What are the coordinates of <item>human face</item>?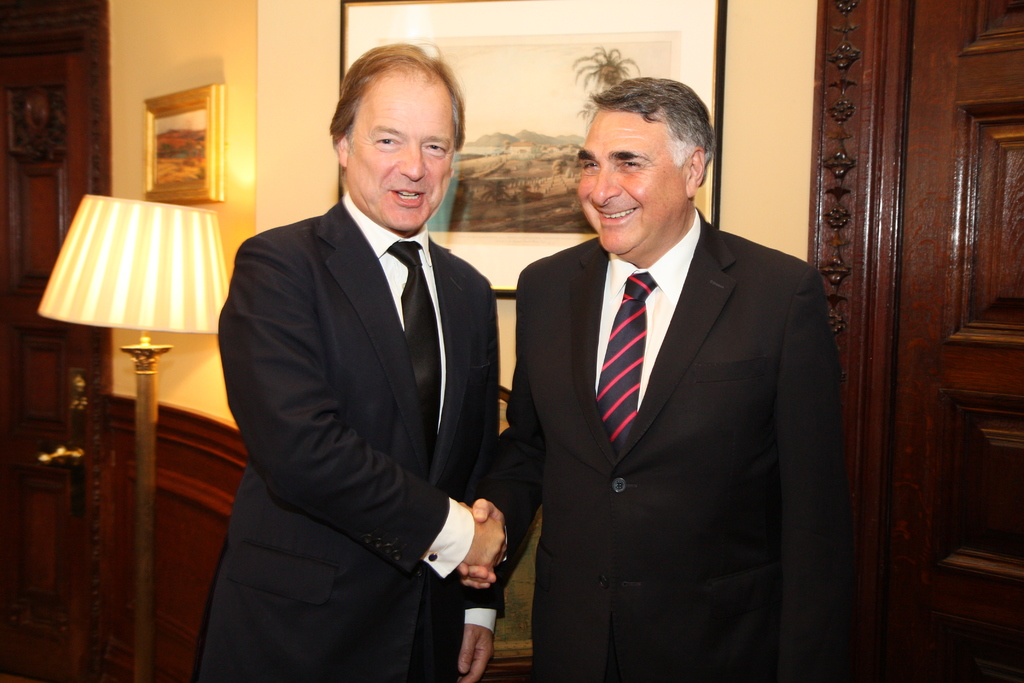
select_region(344, 78, 458, 227).
